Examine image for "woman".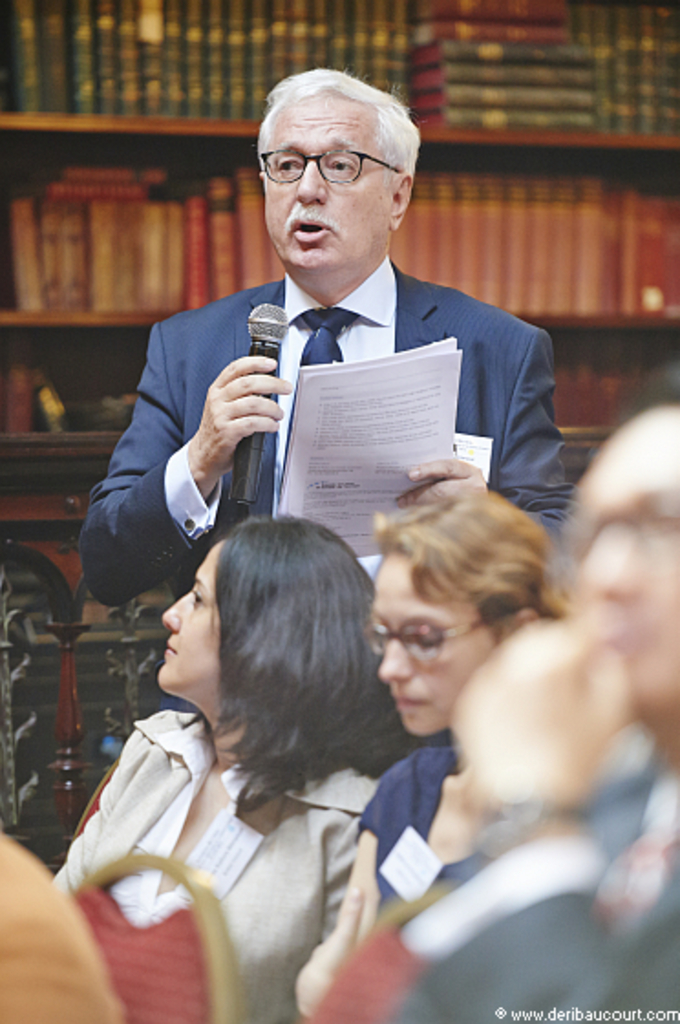
Examination result: rect(300, 490, 578, 1022).
